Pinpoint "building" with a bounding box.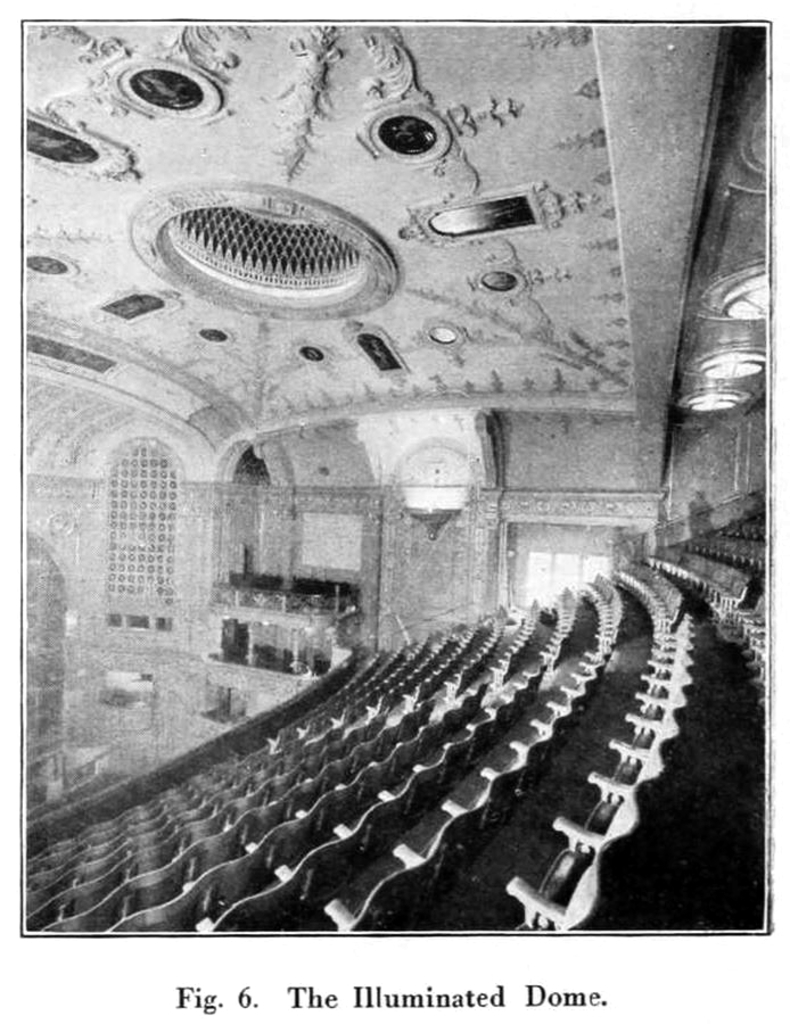
20,25,772,925.
